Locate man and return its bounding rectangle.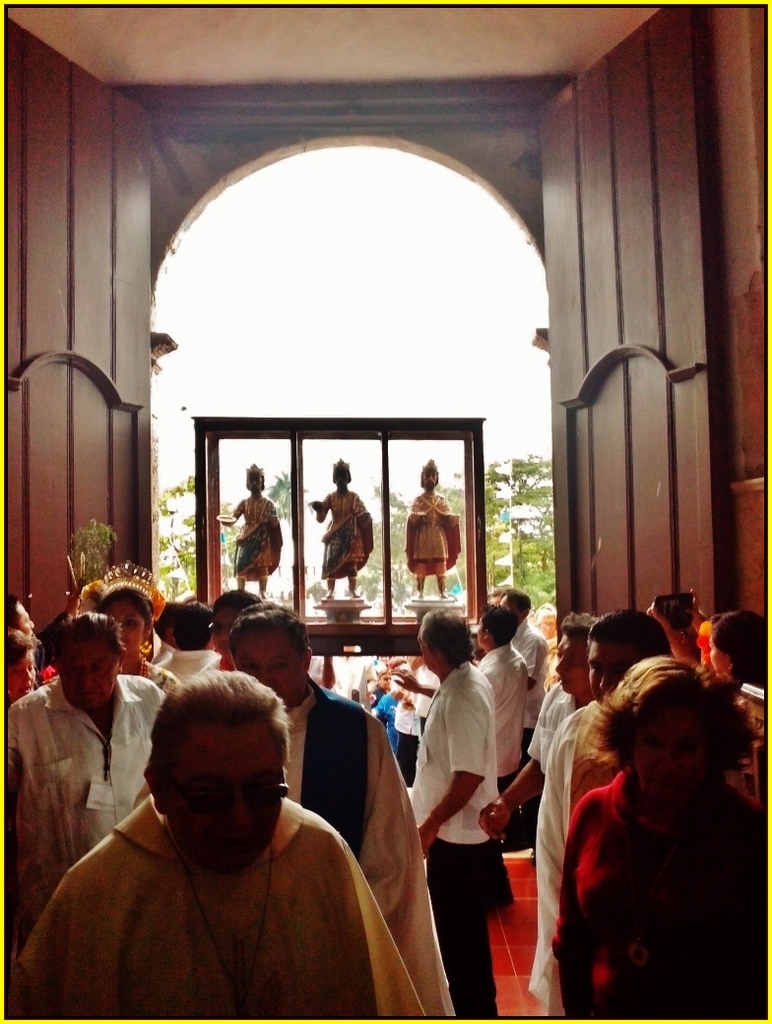
486,586,548,740.
